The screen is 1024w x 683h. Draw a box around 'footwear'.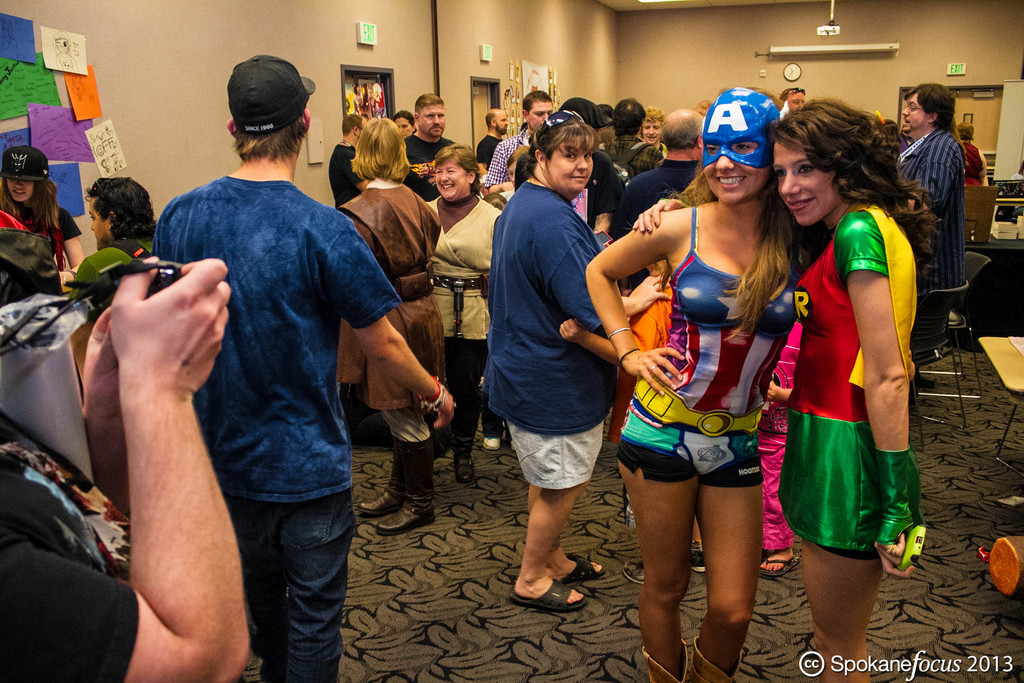
select_region(453, 436, 476, 486).
